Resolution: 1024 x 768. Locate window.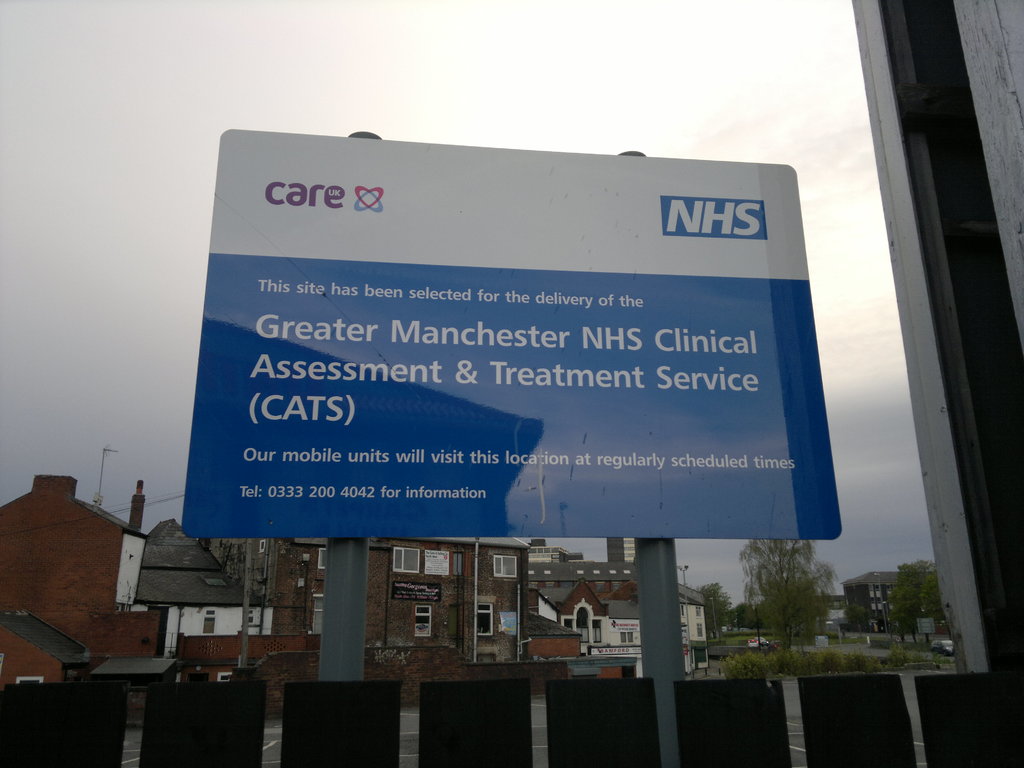
415 605 431 636.
